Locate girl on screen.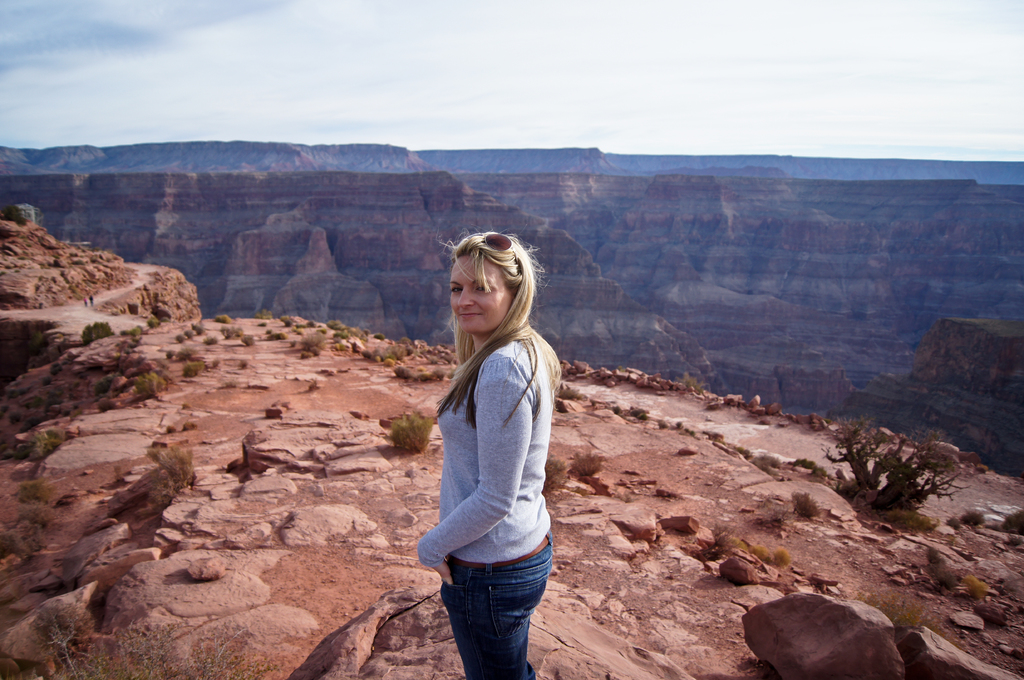
On screen at x1=417, y1=228, x2=565, y2=679.
